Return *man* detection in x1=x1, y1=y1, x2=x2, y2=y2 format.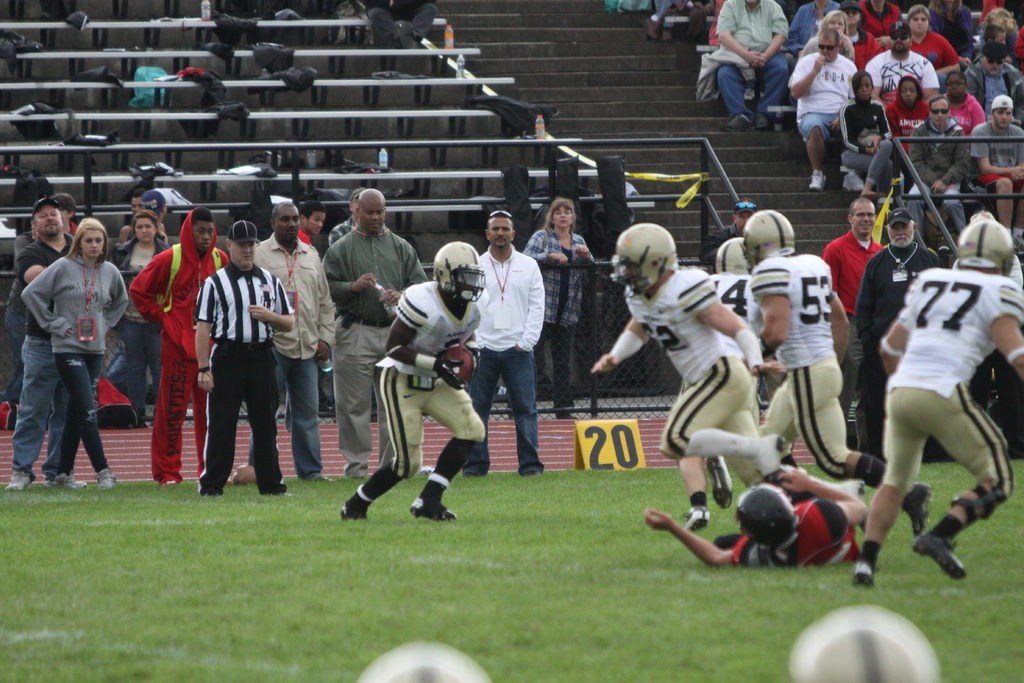
x1=819, y1=202, x2=884, y2=435.
